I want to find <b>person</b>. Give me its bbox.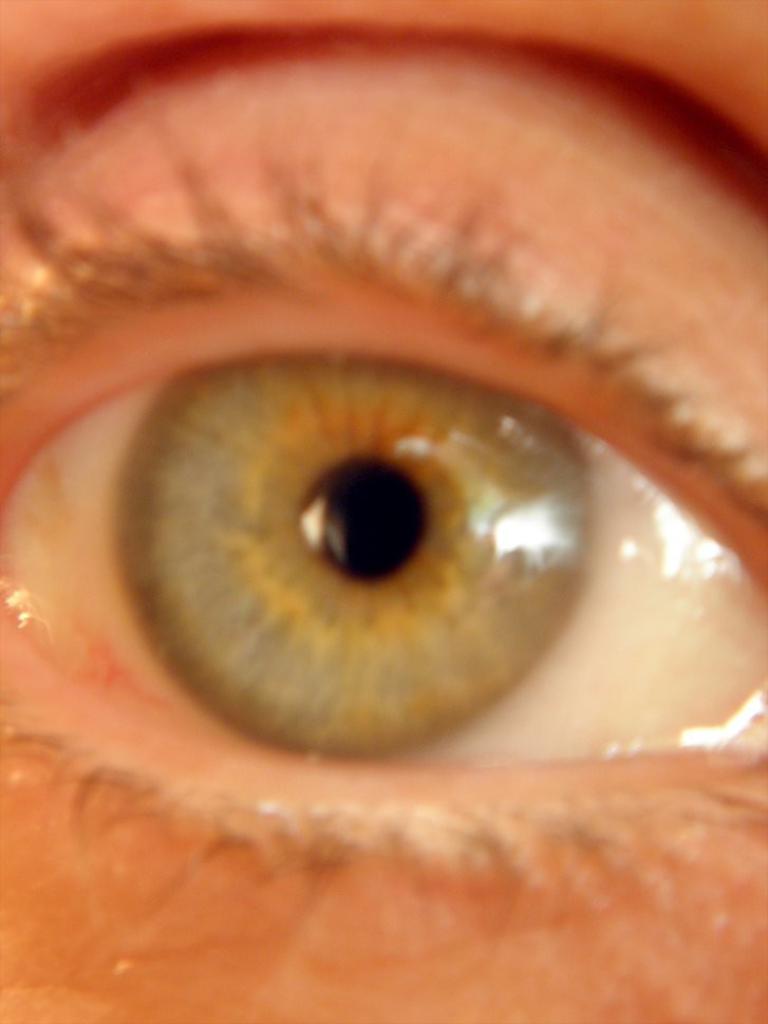
left=0, top=0, right=767, bottom=1023.
